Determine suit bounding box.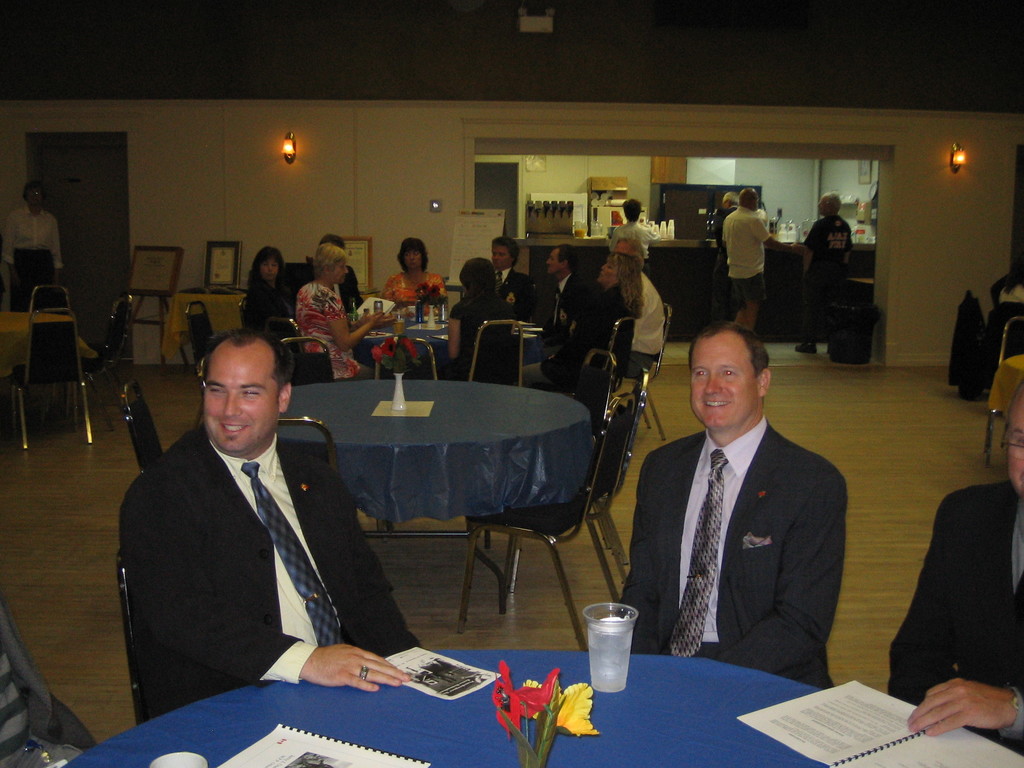
Determined: detection(118, 426, 422, 728).
